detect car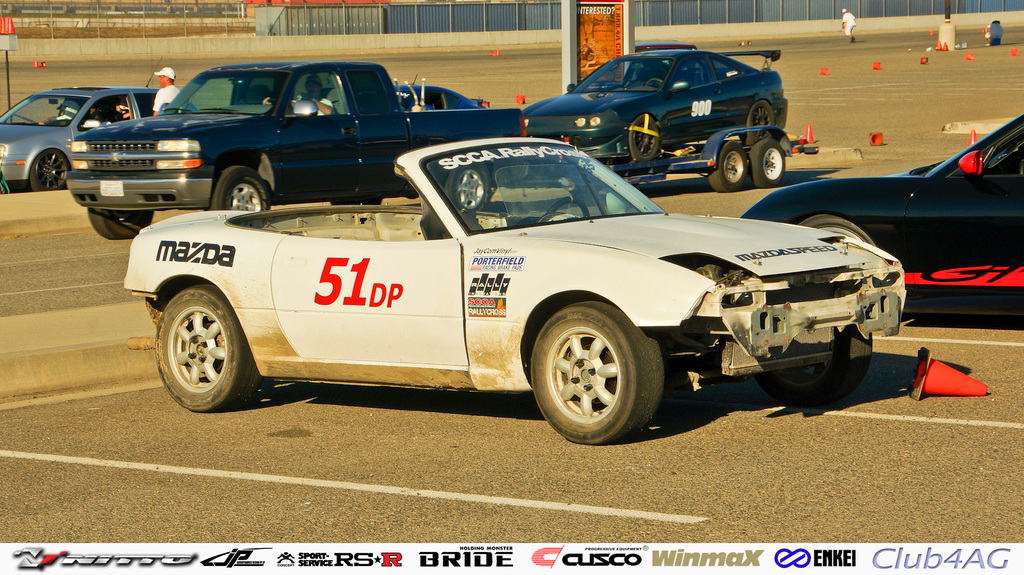
740, 110, 1023, 325
